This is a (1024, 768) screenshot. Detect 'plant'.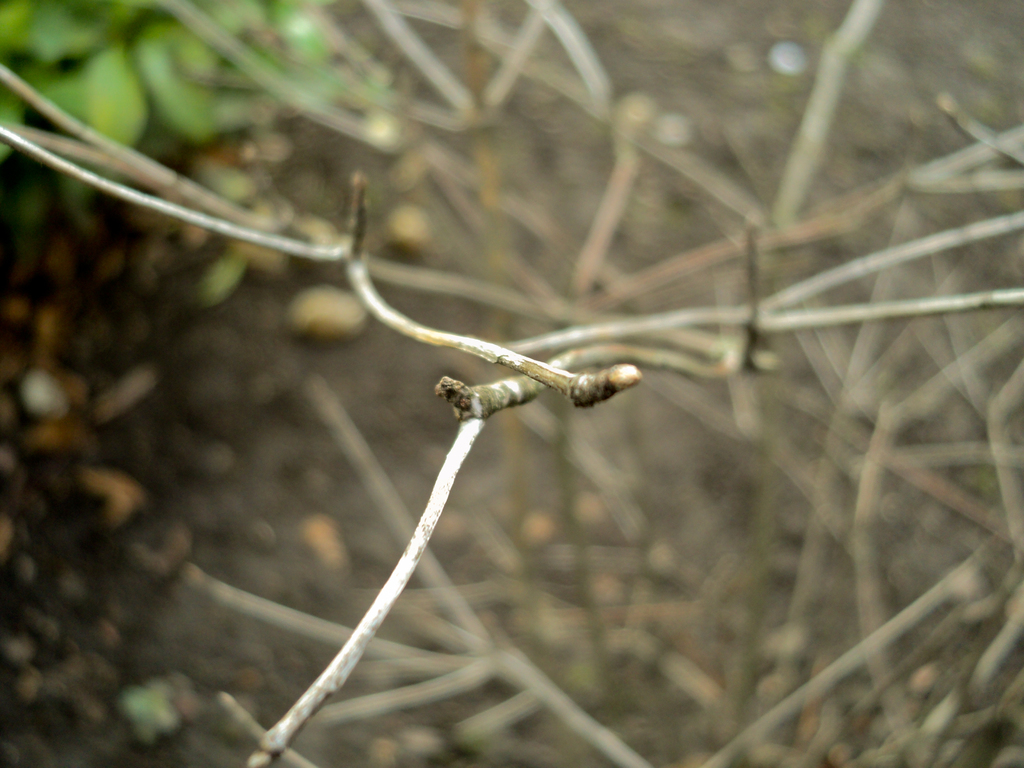
<bbox>0, 0, 396, 303</bbox>.
